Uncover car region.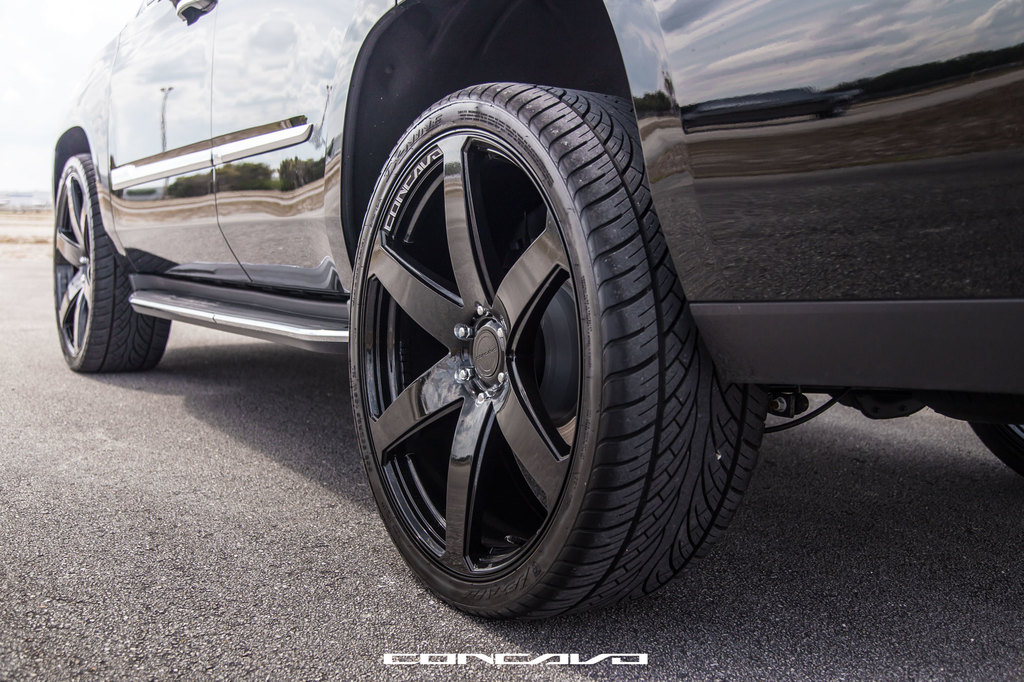
Uncovered: (0,0,1023,681).
